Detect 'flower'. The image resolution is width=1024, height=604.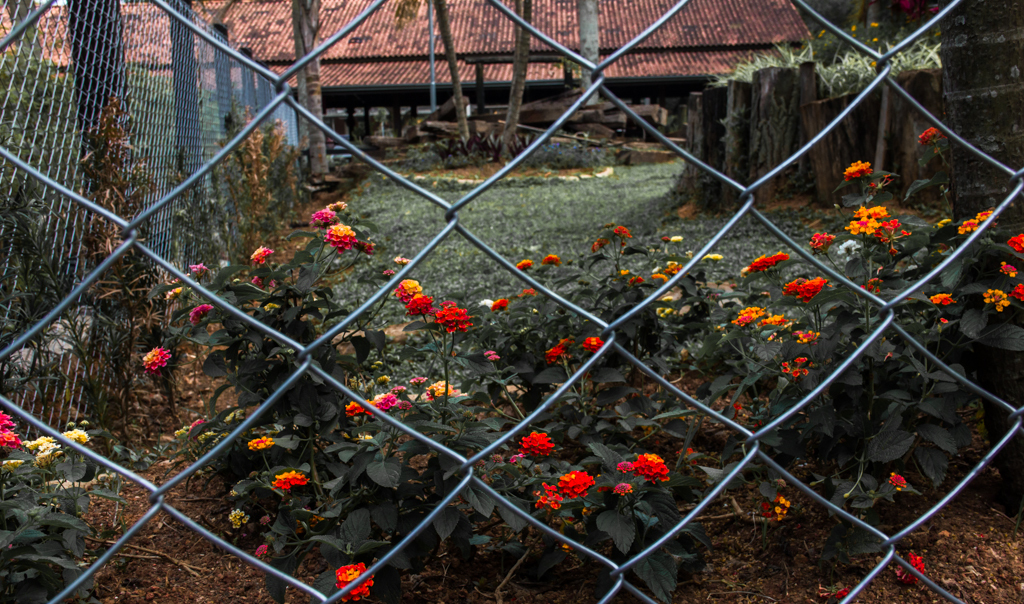
bbox(1008, 232, 1023, 251).
